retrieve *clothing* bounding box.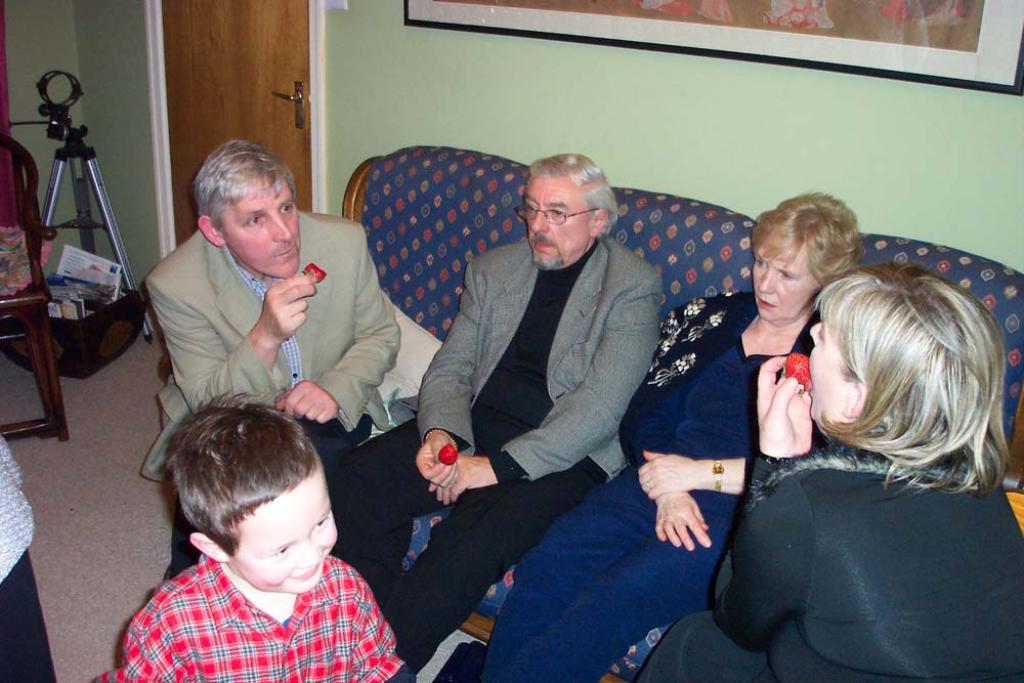
Bounding box: rect(115, 543, 408, 678).
